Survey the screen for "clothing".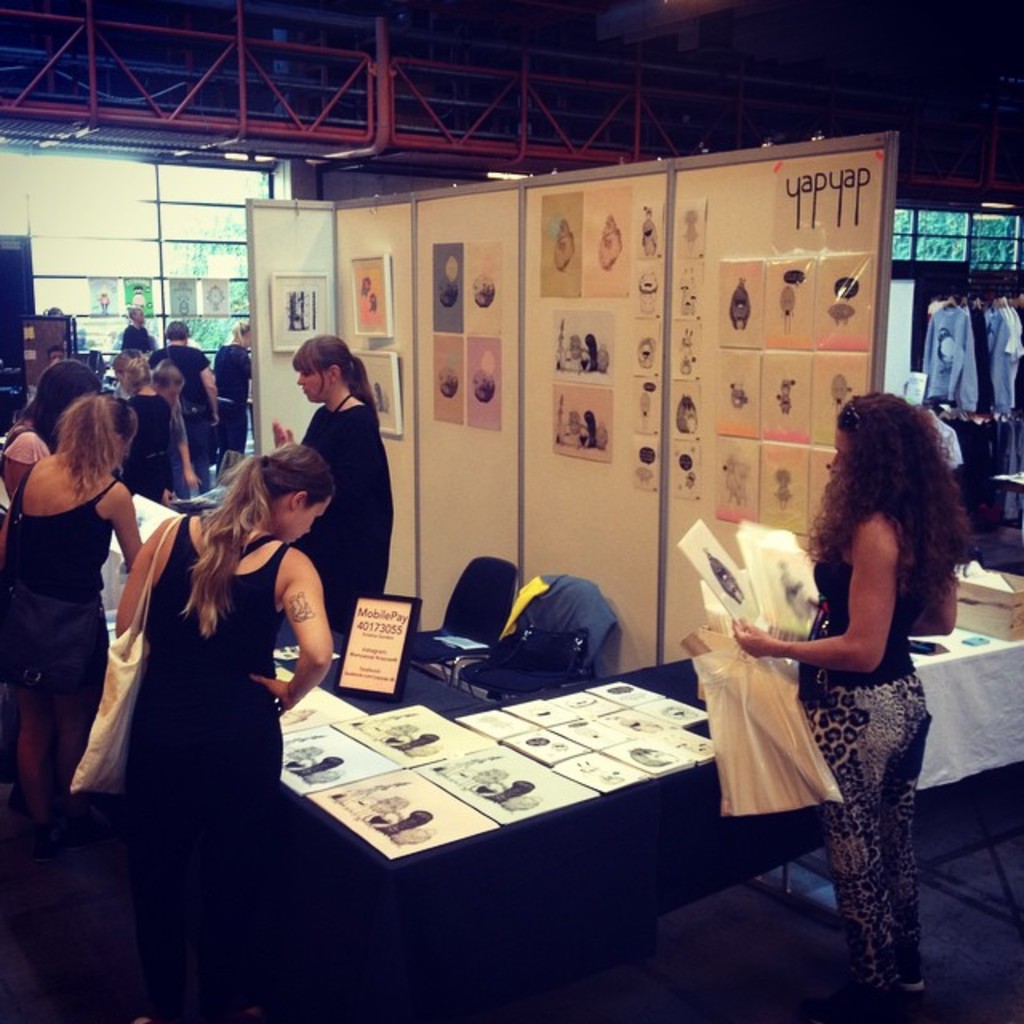
Survey found: [171, 402, 189, 496].
